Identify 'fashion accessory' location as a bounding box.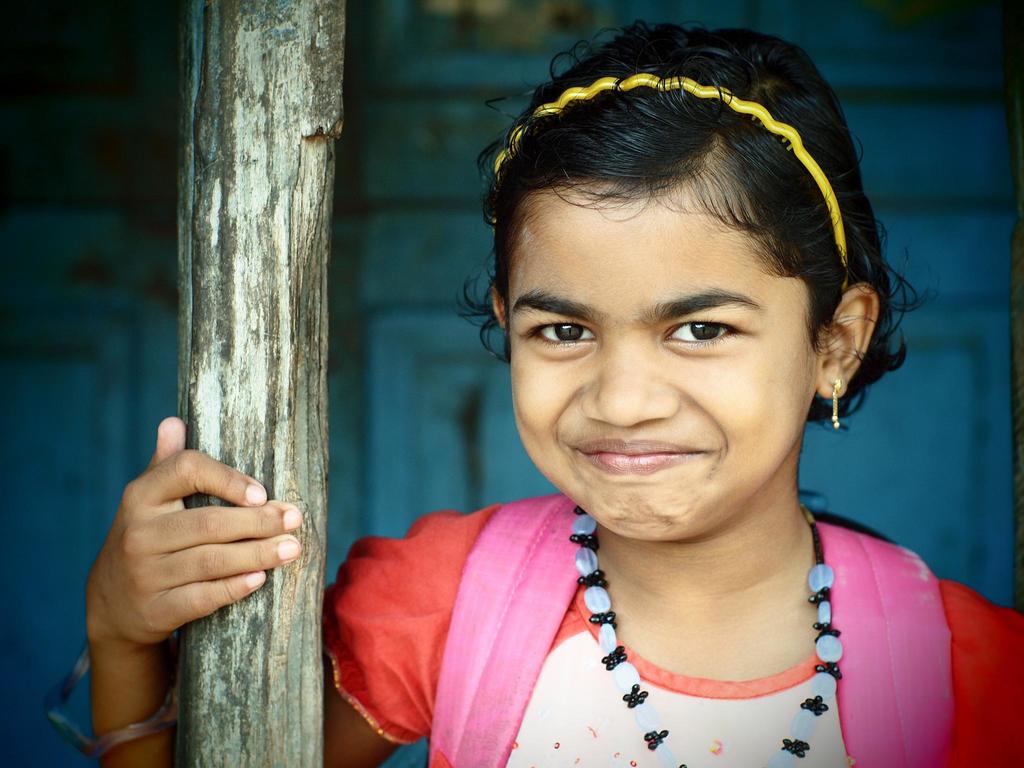
l=488, t=69, r=852, b=292.
